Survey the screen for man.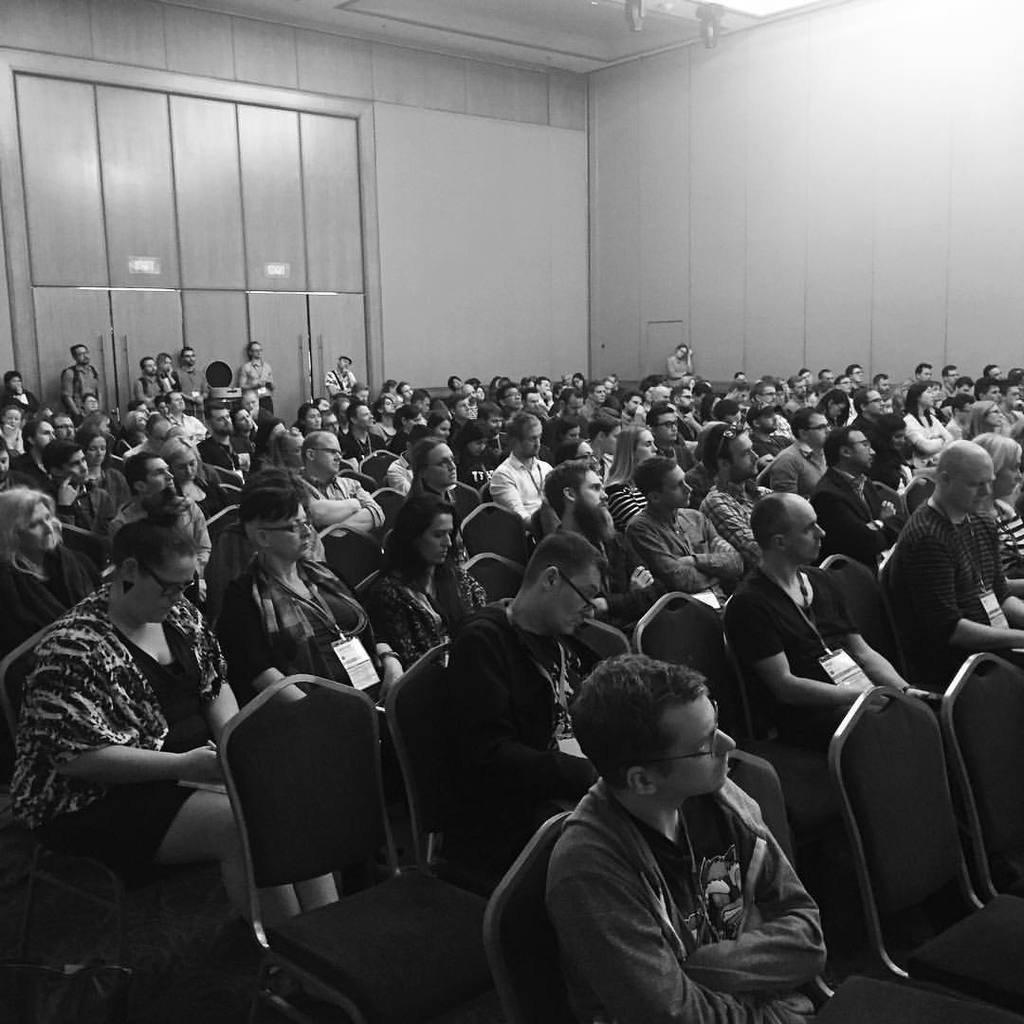
Survey found: left=903, top=363, right=933, bottom=400.
